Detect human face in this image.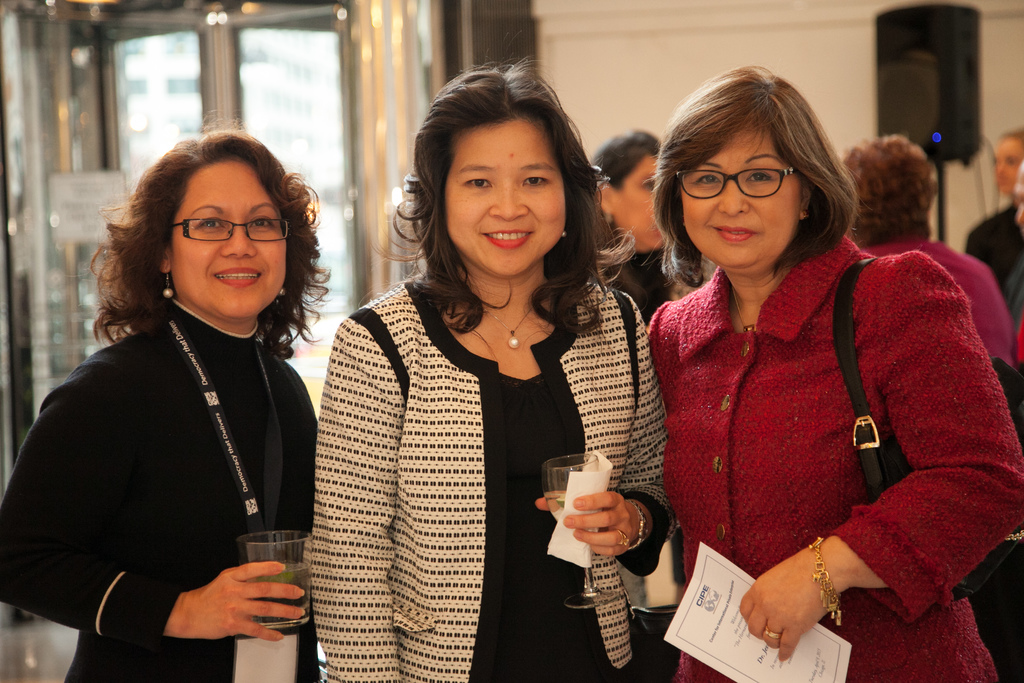
Detection: left=989, top=138, right=1023, bottom=193.
